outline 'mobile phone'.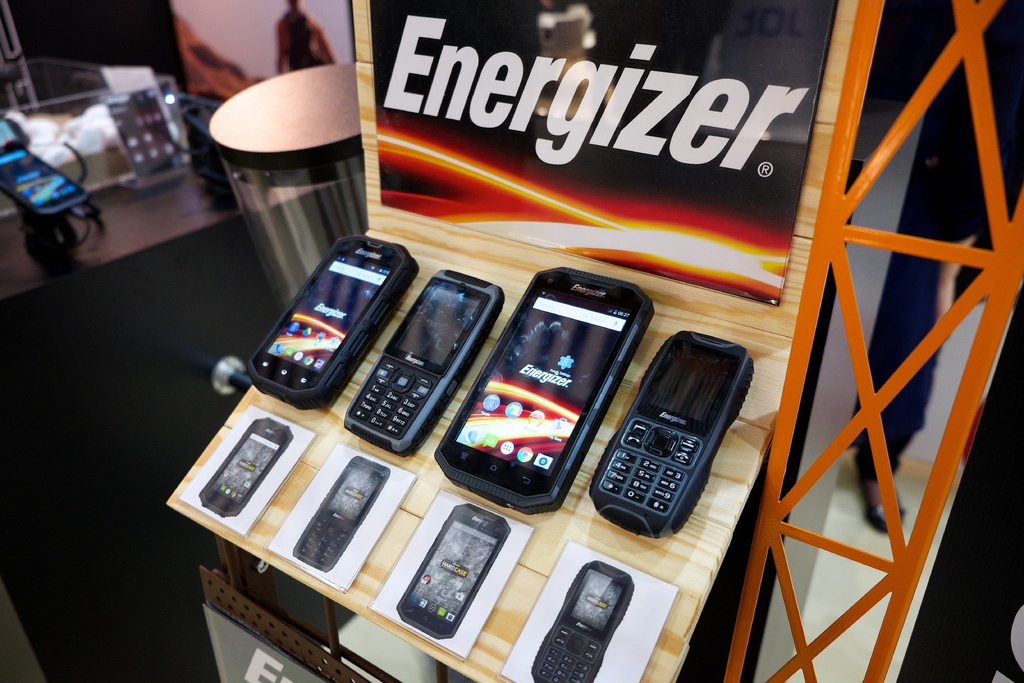
Outline: locate(290, 456, 388, 571).
